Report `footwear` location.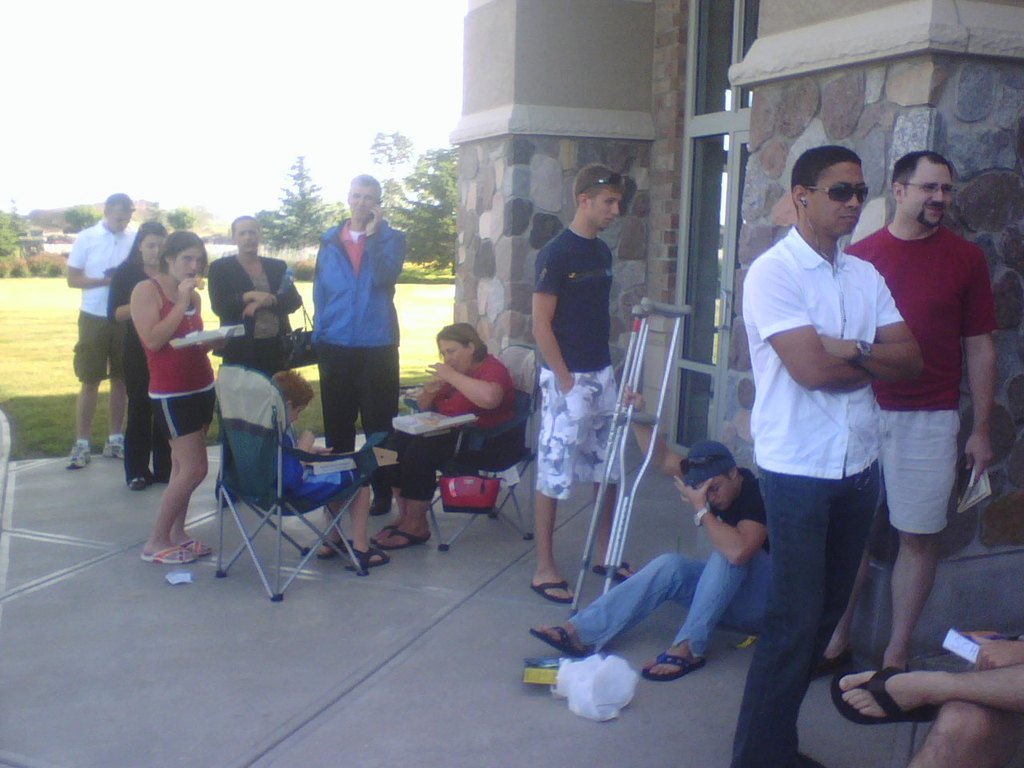
Report: <region>642, 650, 707, 676</region>.
